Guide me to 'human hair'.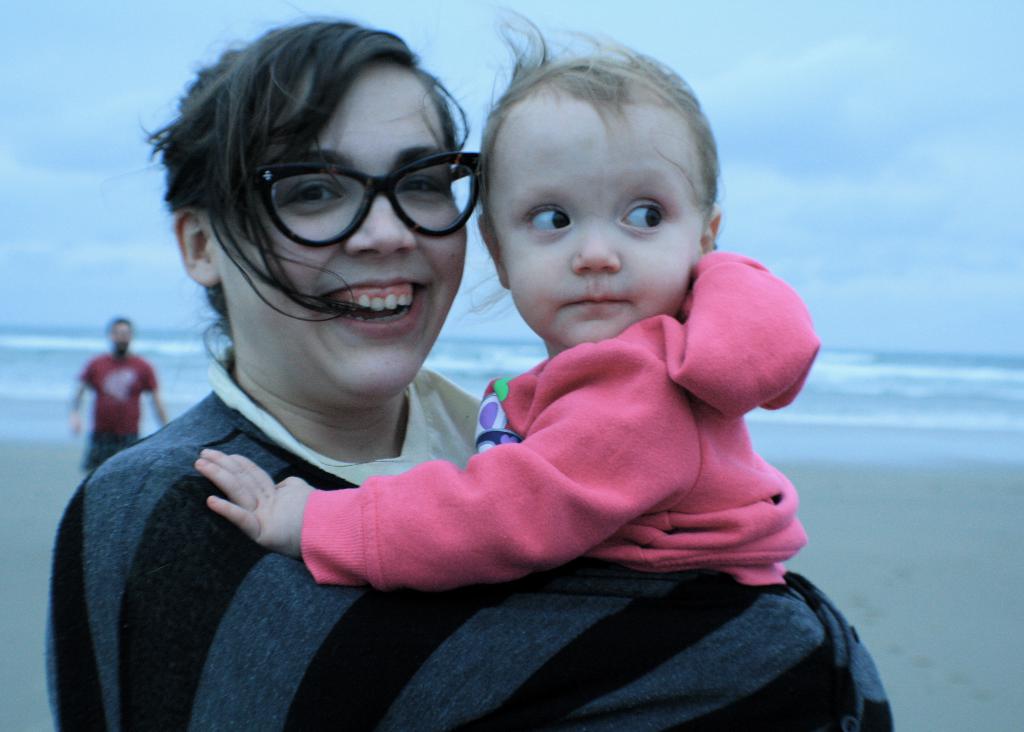
Guidance: locate(476, 8, 719, 254).
